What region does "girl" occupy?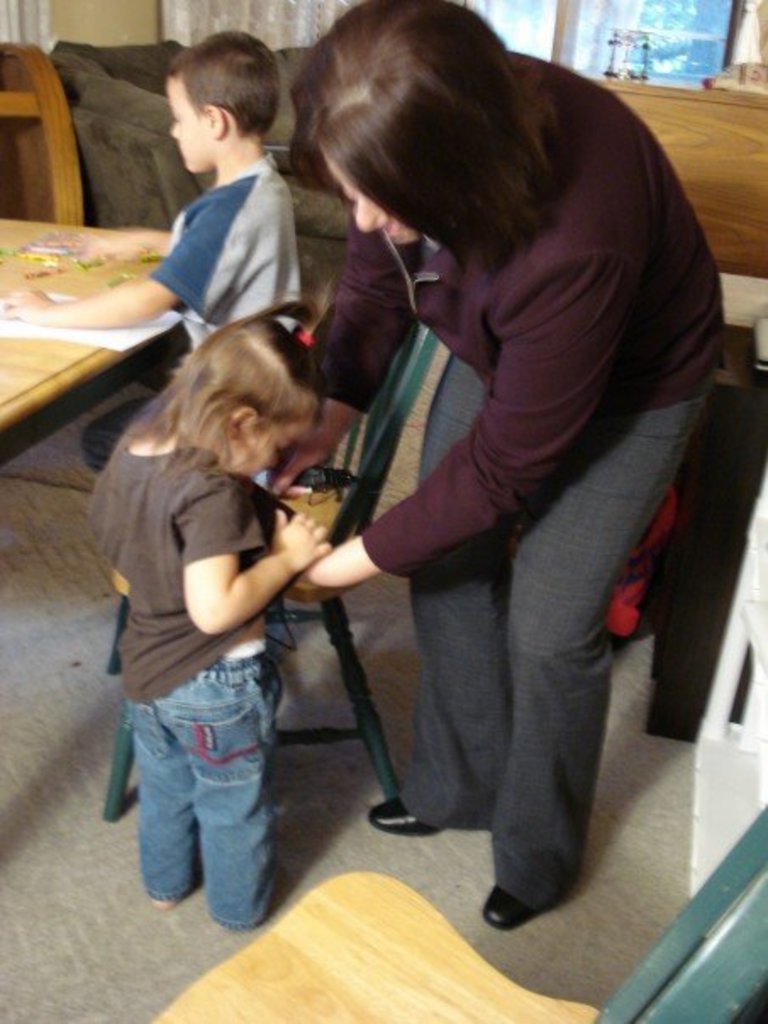
88,290,332,929.
